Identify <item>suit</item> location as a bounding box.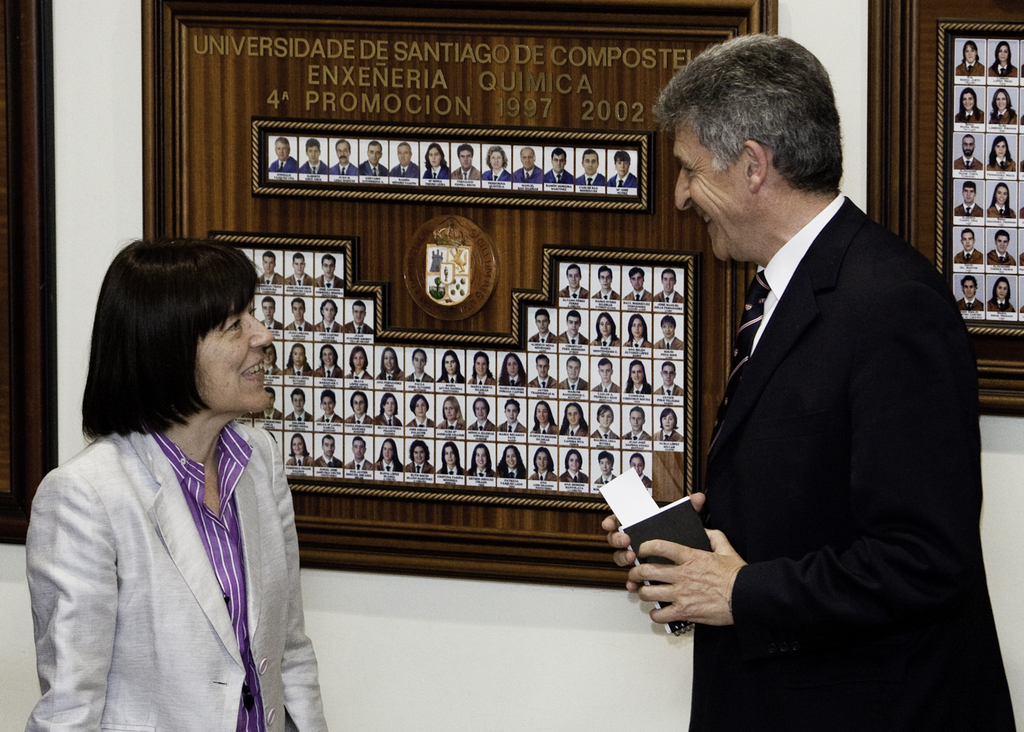
l=554, t=329, r=590, b=344.
